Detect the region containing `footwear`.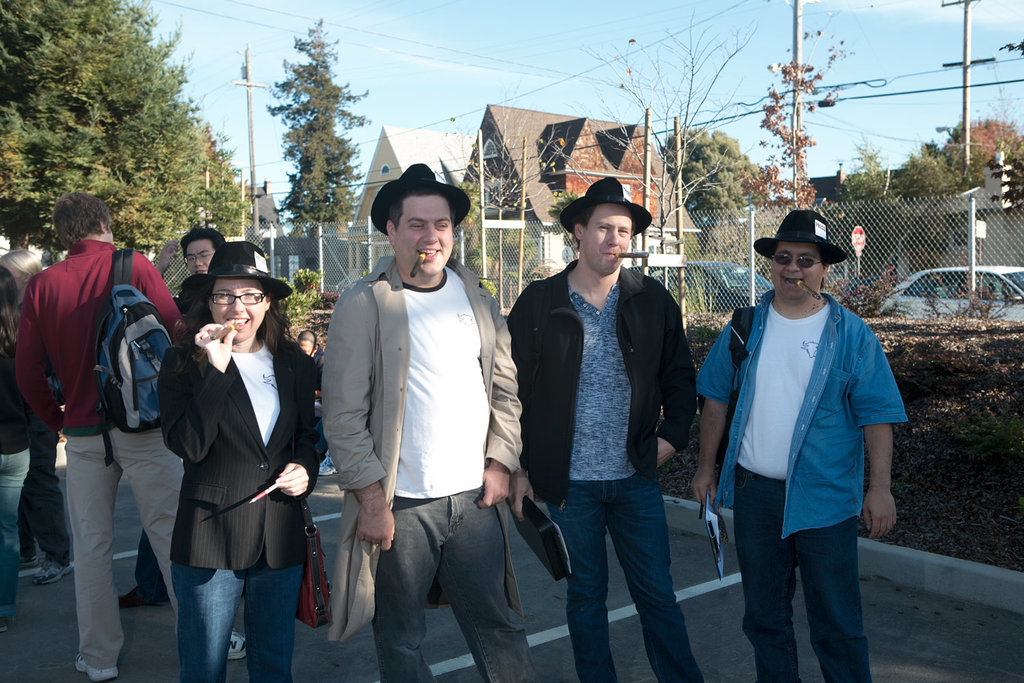
locate(77, 653, 119, 682).
